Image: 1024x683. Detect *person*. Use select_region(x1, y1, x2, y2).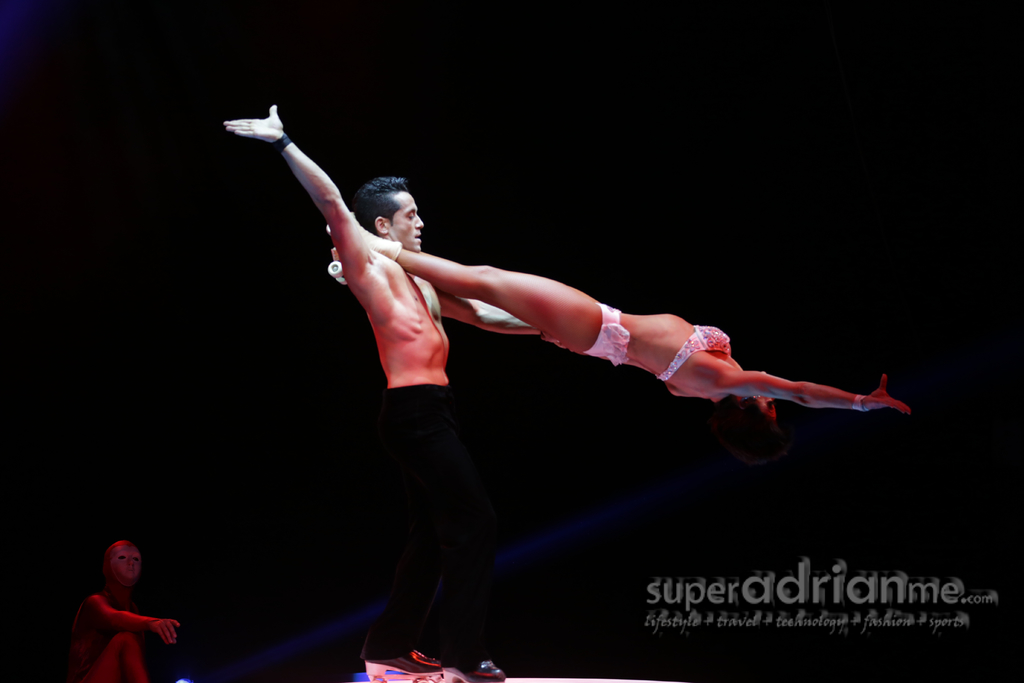
select_region(39, 536, 180, 682).
